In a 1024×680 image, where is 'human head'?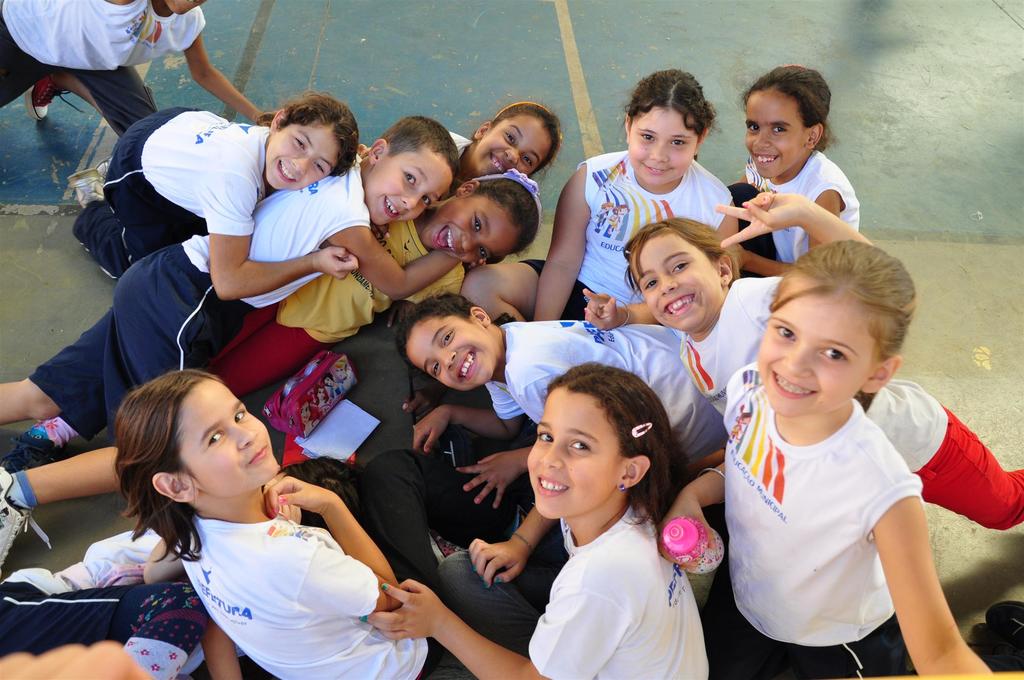
detection(266, 95, 358, 188).
